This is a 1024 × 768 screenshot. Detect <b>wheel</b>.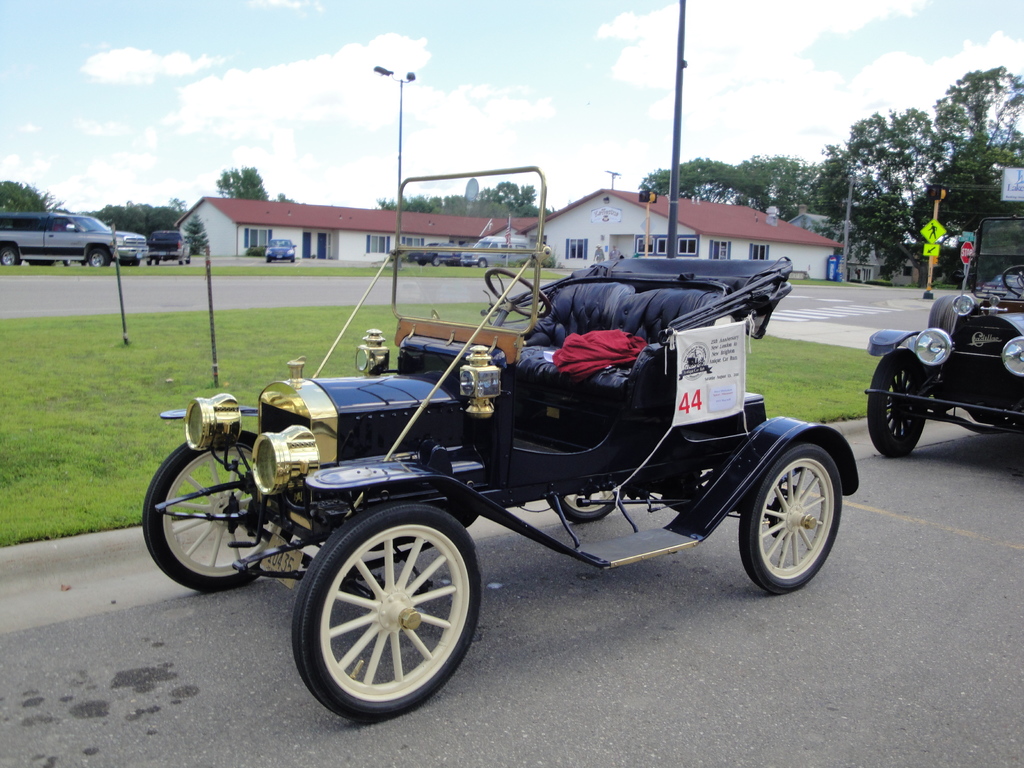
region(867, 349, 927, 458).
